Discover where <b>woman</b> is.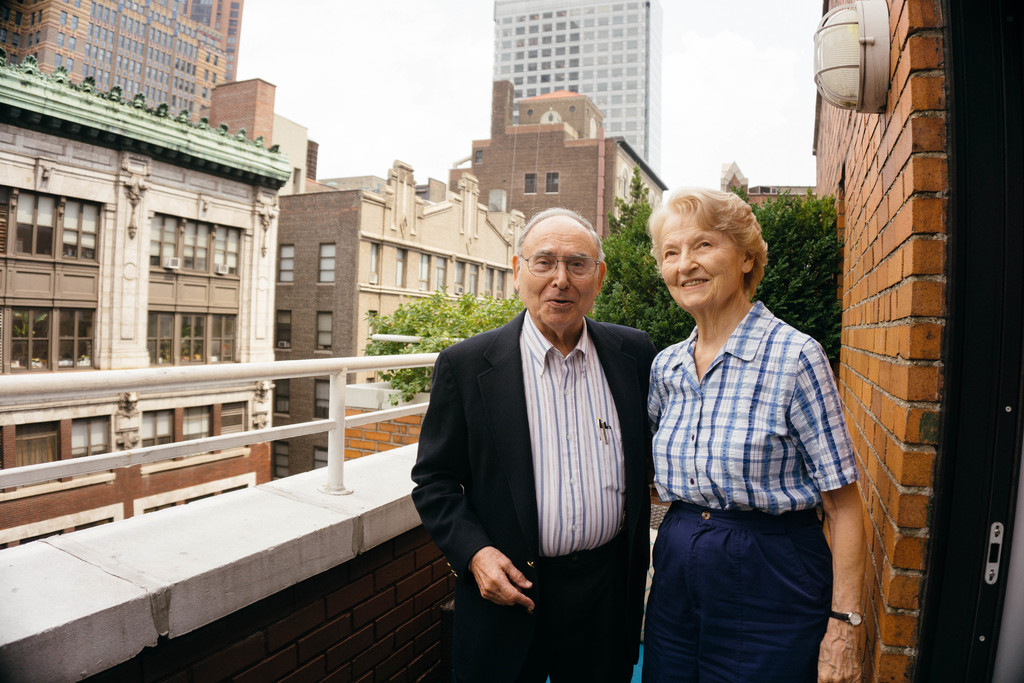
Discovered at <region>624, 174, 861, 677</region>.
